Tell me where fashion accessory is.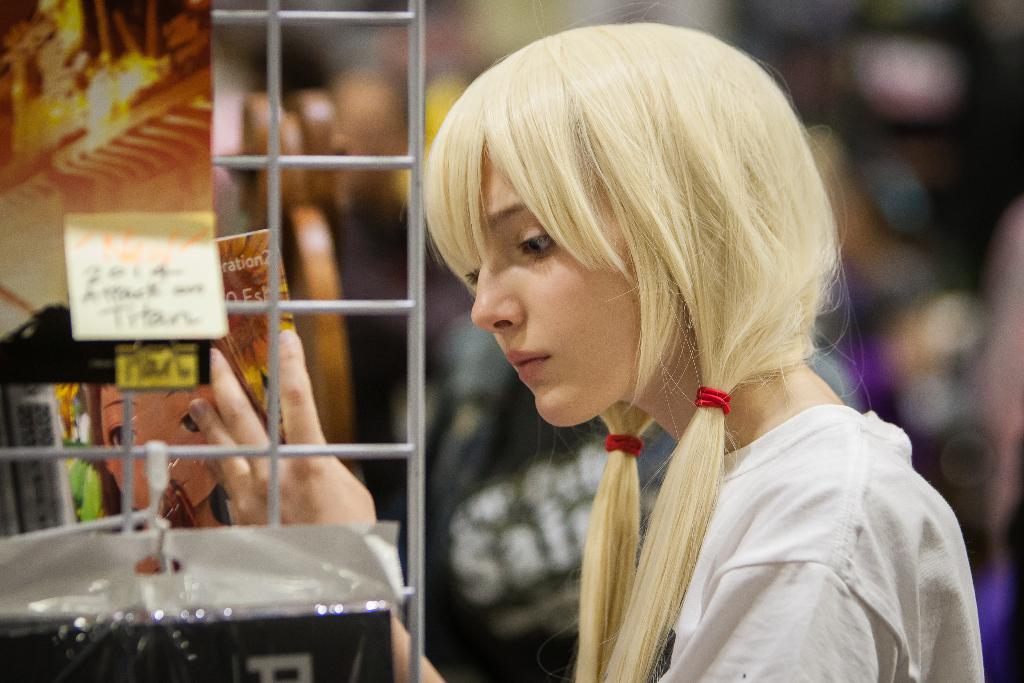
fashion accessory is at Rect(603, 432, 644, 458).
